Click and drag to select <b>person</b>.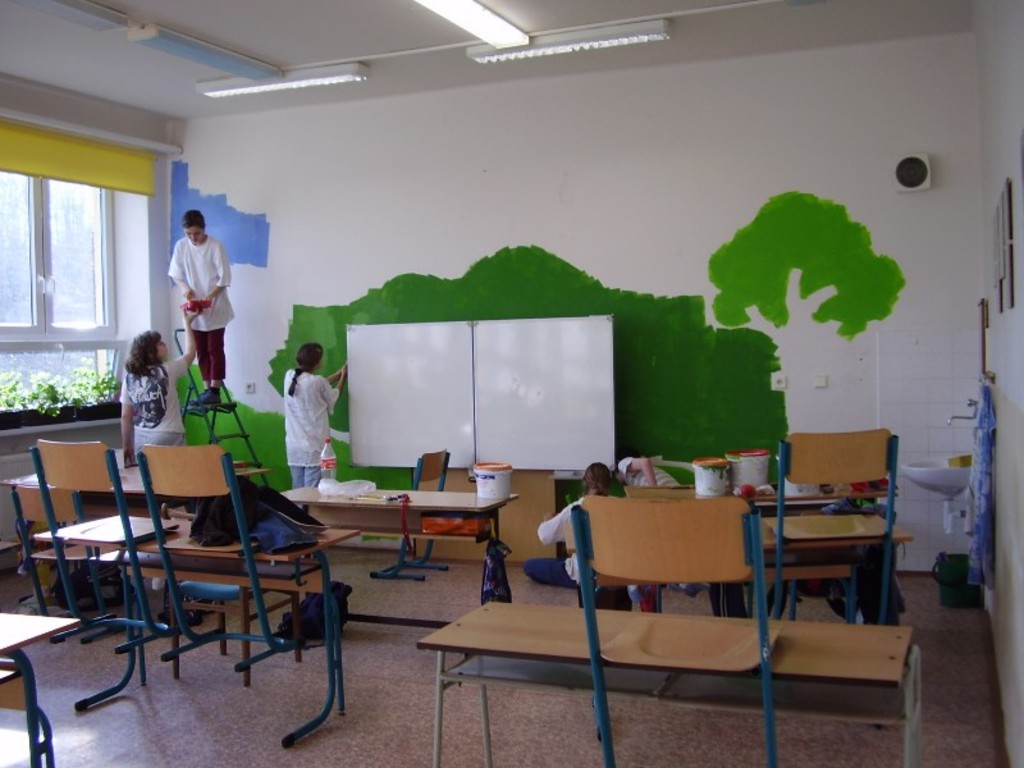
Selection: {"left": 279, "top": 342, "right": 348, "bottom": 506}.
